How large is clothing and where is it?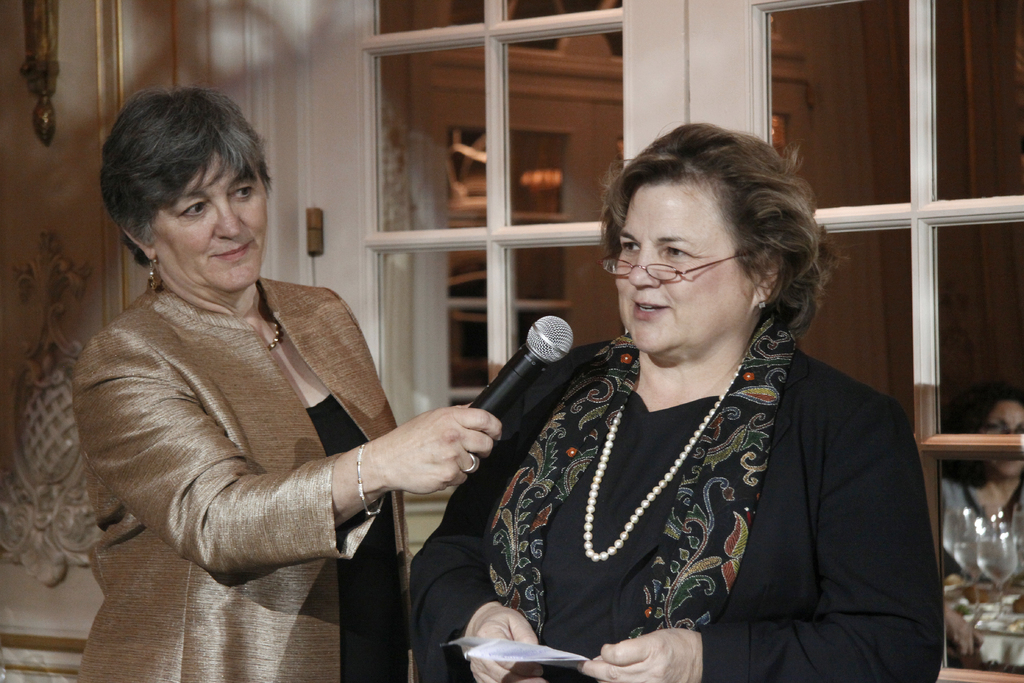
Bounding box: x1=397, y1=275, x2=908, y2=682.
